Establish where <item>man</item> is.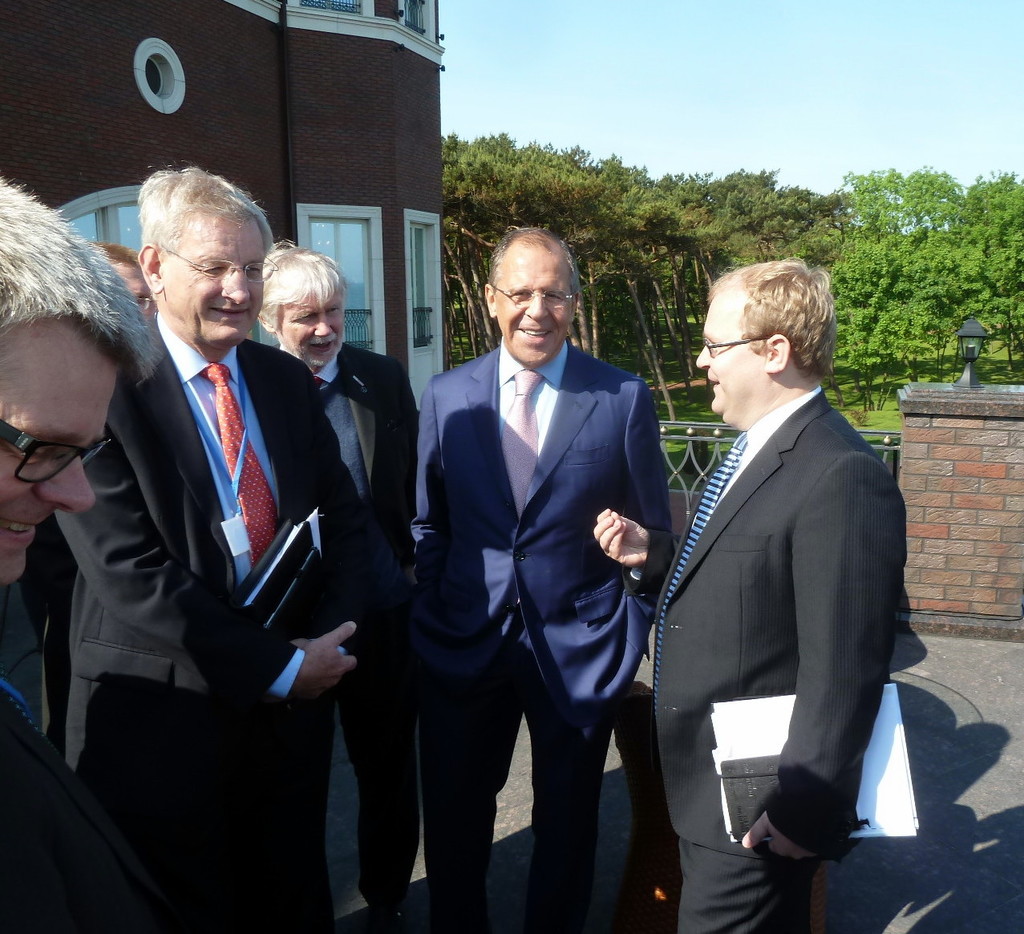
Established at l=0, t=173, r=172, b=933.
